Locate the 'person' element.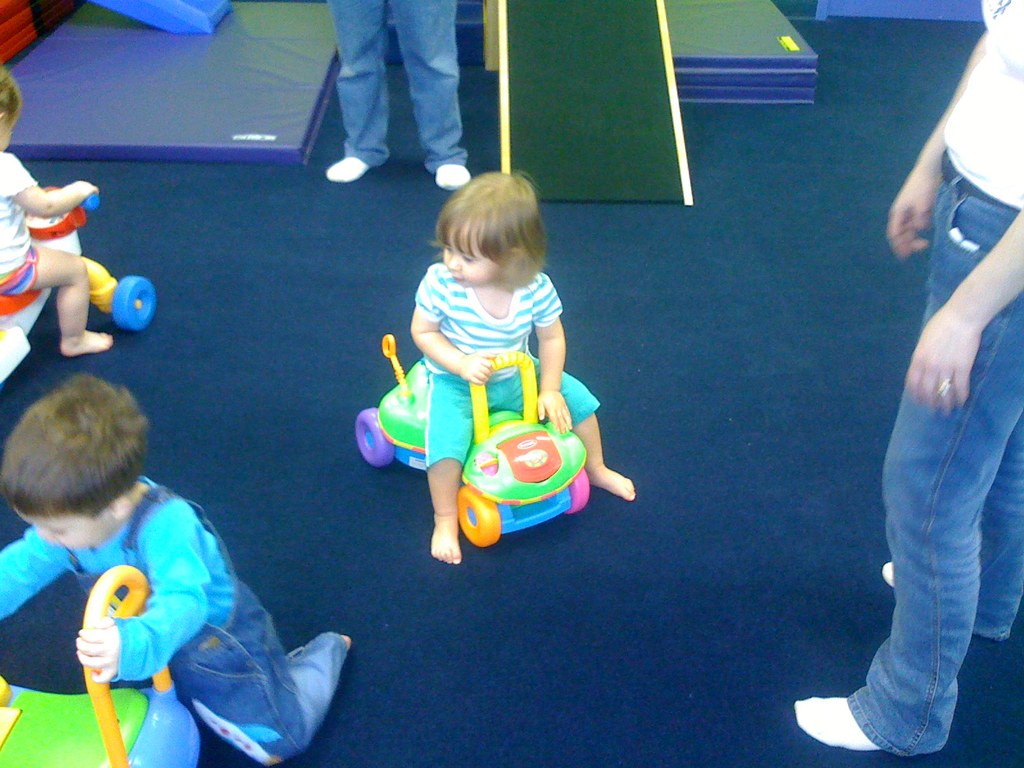
Element bbox: 0, 376, 349, 766.
